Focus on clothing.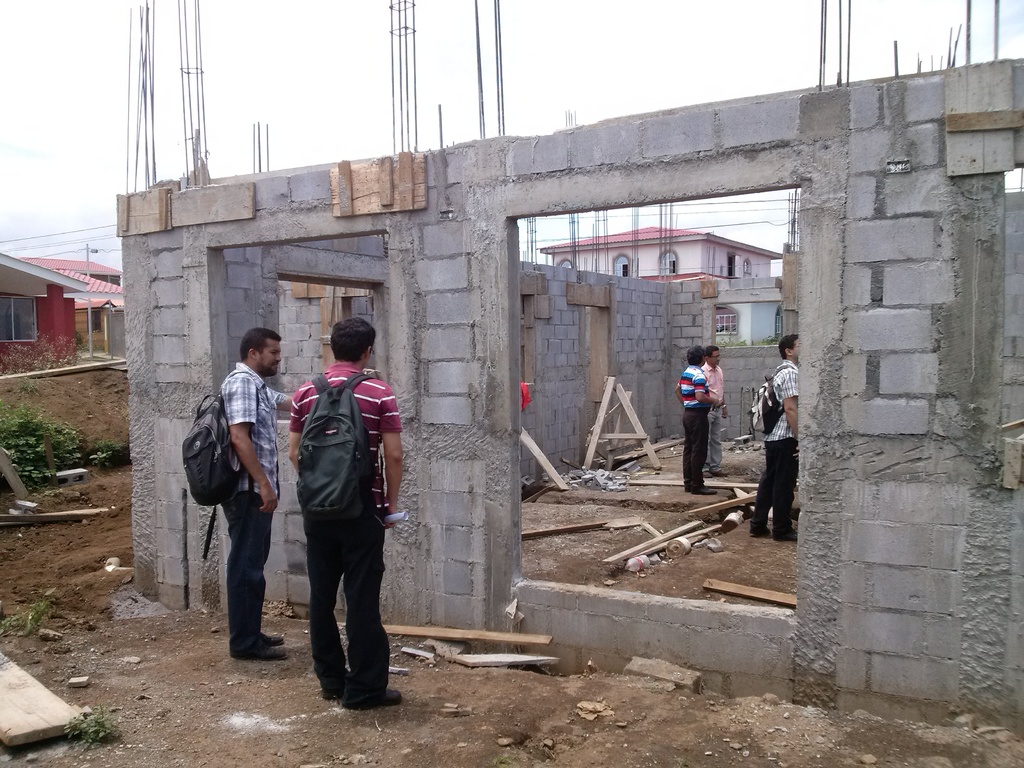
Focused at pyautogui.locateOnScreen(676, 356, 707, 497).
